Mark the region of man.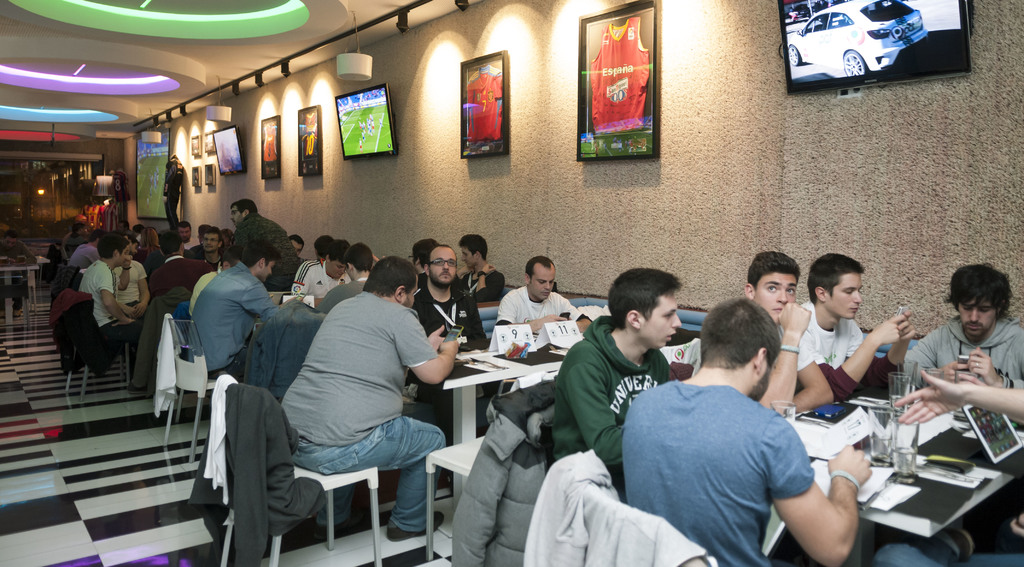
Region: 496,253,594,343.
